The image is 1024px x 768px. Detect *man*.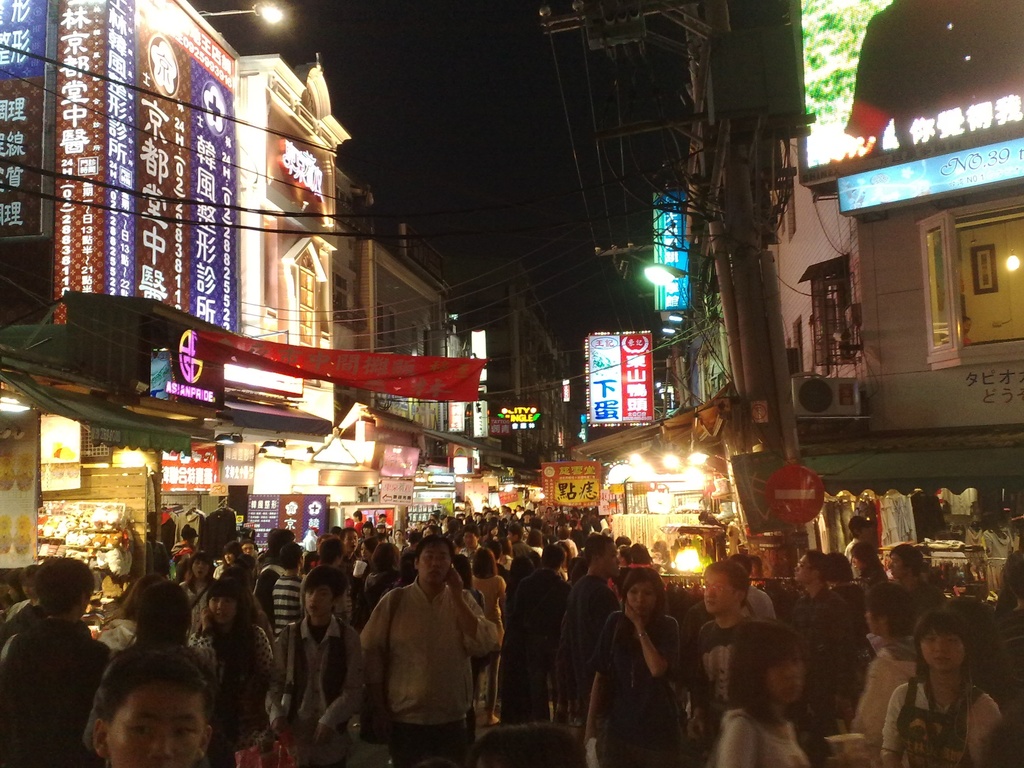
Detection: Rect(691, 556, 765, 739).
